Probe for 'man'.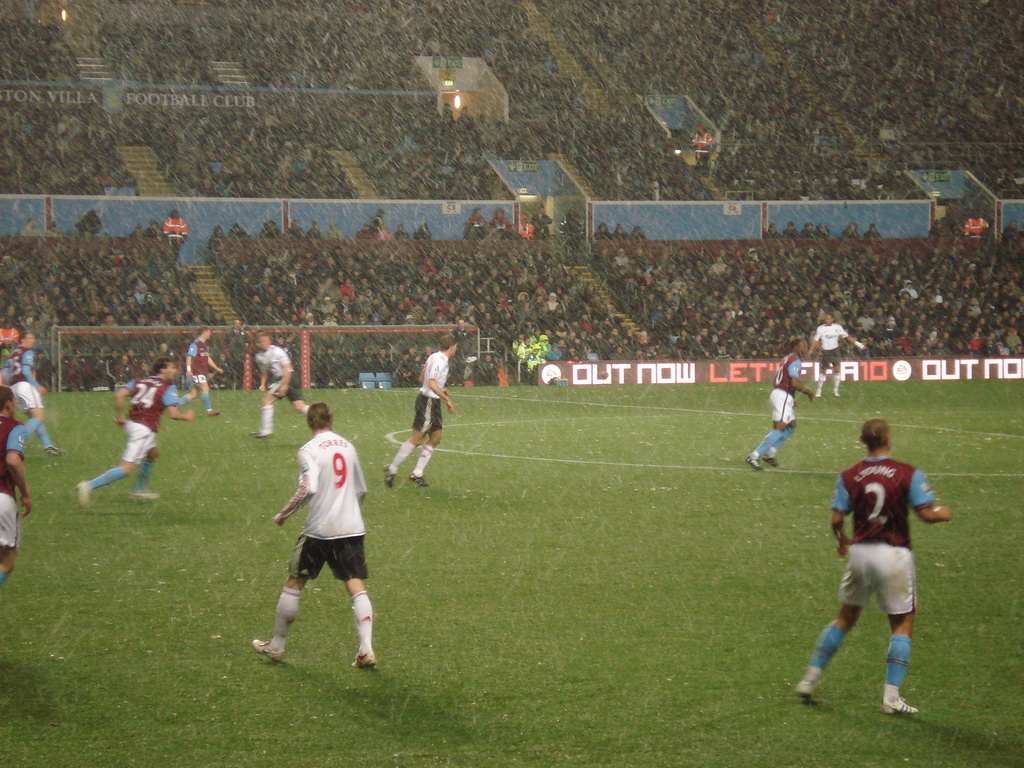
Probe result: rect(384, 331, 459, 491).
